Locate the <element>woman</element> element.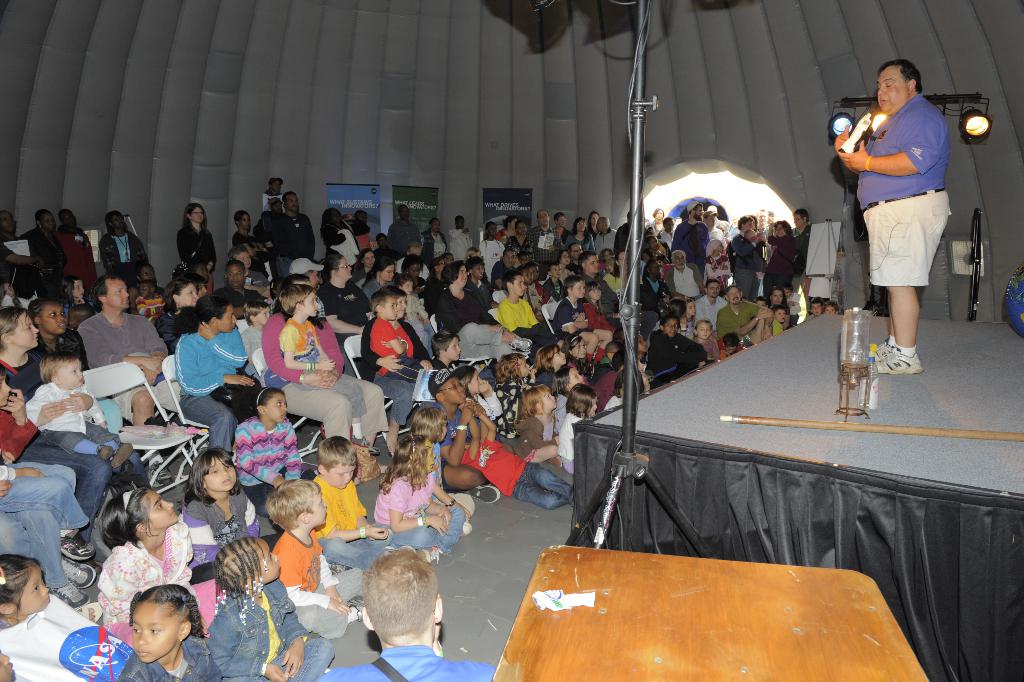
Element bbox: {"x1": 316, "y1": 252, "x2": 371, "y2": 377}.
